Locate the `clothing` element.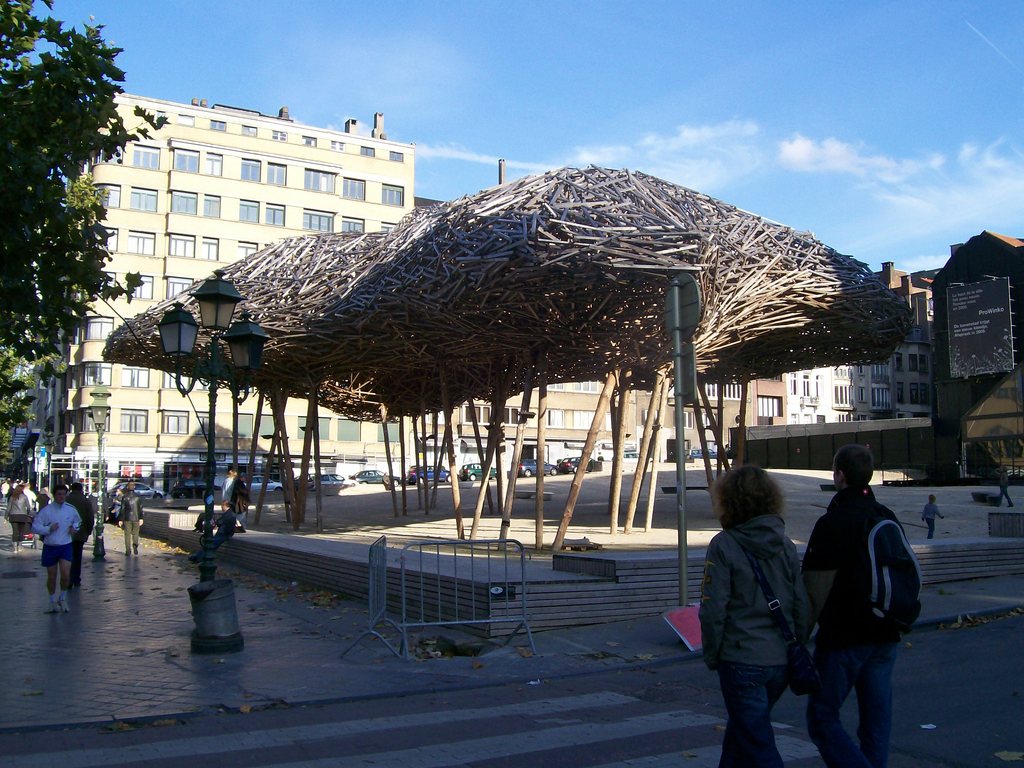
Element bbox: 116/491/143/543.
